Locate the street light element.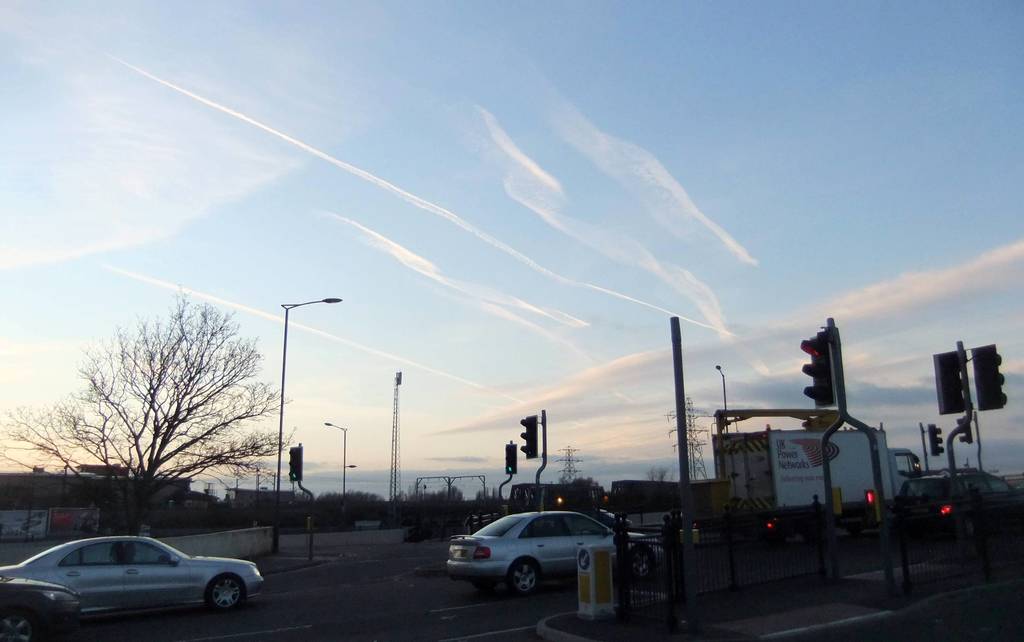
Element bbox: region(321, 415, 360, 507).
